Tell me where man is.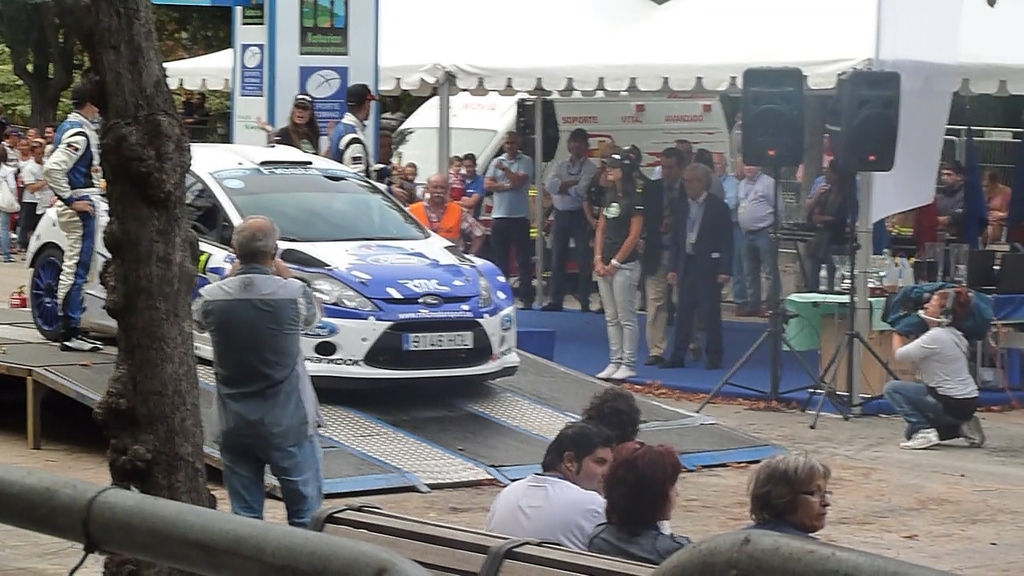
man is at <region>646, 143, 687, 354</region>.
